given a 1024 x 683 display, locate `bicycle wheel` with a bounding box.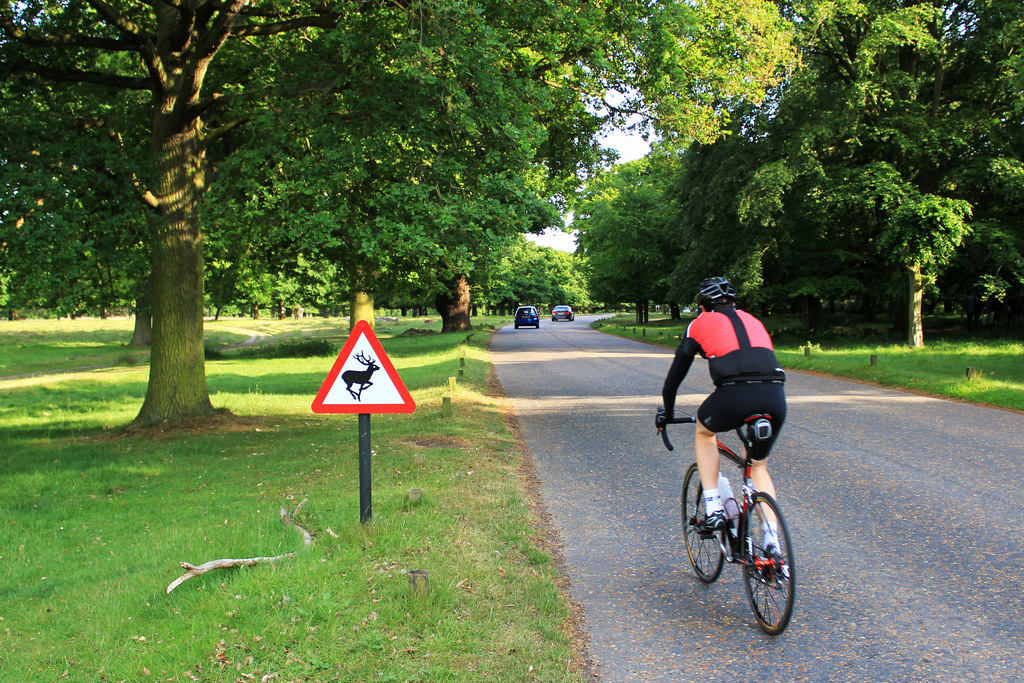
Located: {"left": 676, "top": 462, "right": 731, "bottom": 588}.
